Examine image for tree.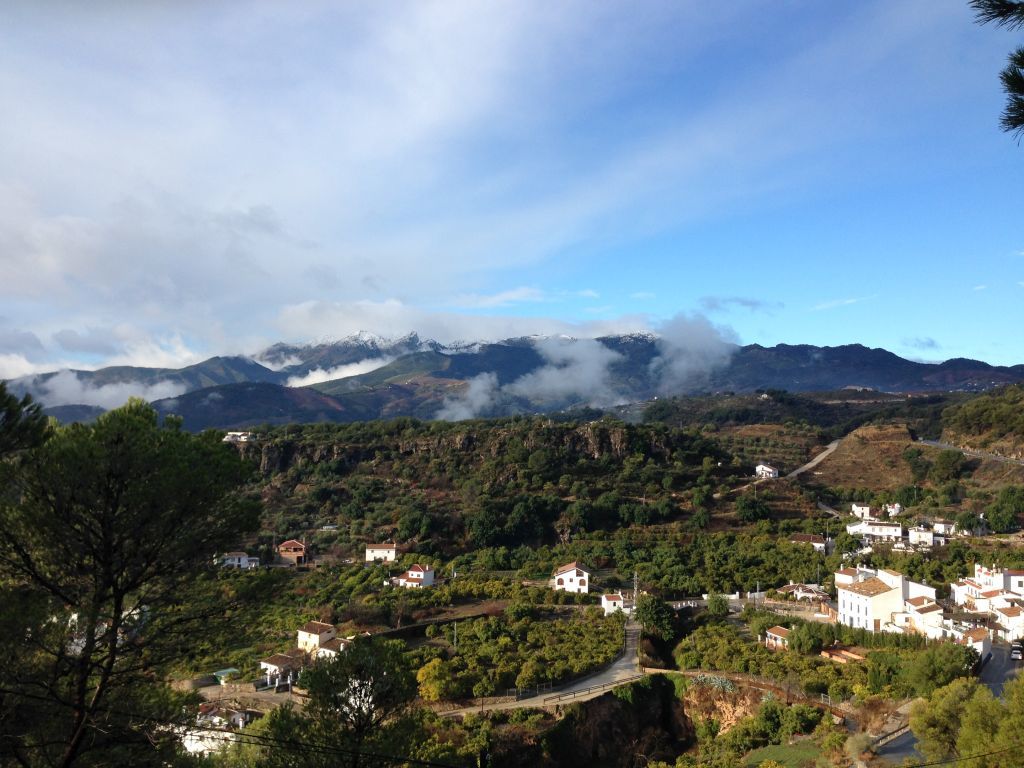
Examination result: 969,0,1023,146.
